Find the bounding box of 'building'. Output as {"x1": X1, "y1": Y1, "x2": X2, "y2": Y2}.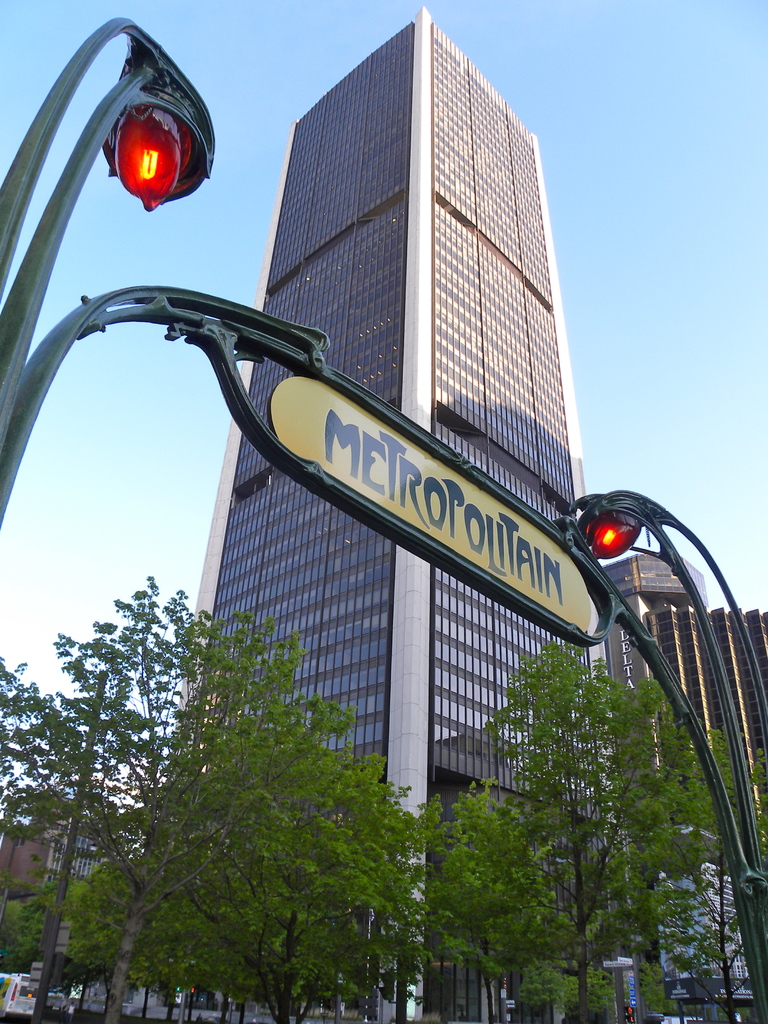
{"x1": 118, "y1": 18, "x2": 767, "y2": 1023}.
